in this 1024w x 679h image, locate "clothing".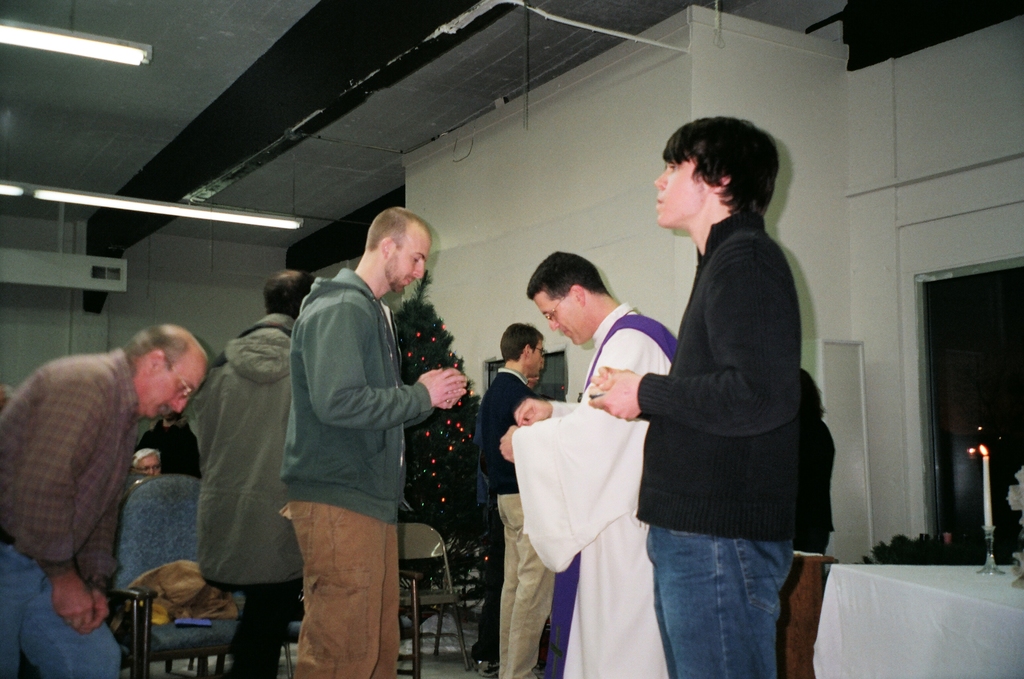
Bounding box: region(182, 317, 298, 678).
